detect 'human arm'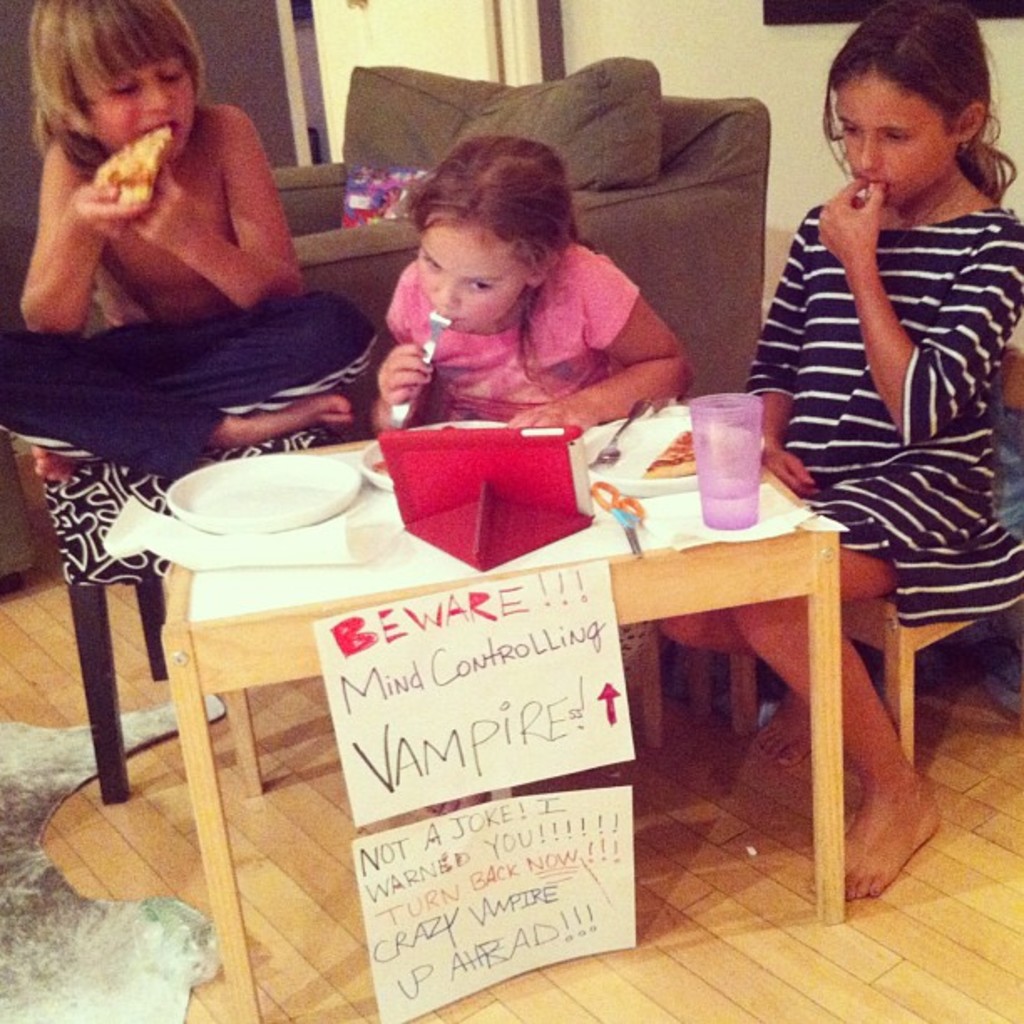
(735, 212, 822, 494)
